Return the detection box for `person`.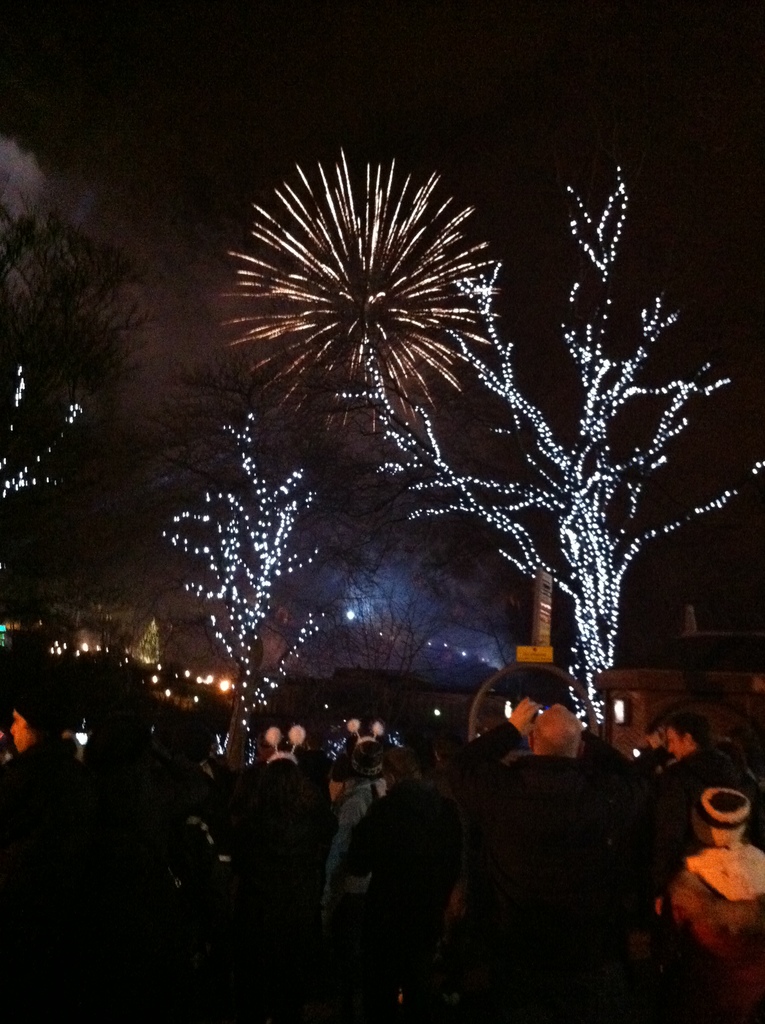
440 643 660 1000.
